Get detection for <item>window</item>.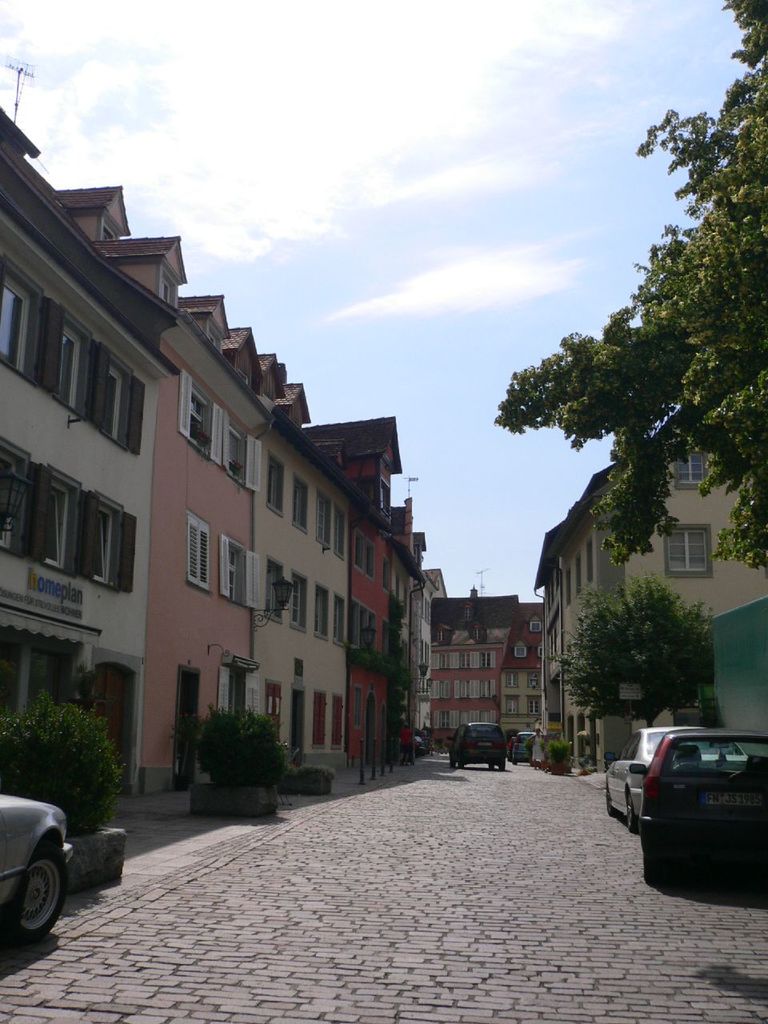
Detection: x1=176 y1=367 x2=261 y2=492.
